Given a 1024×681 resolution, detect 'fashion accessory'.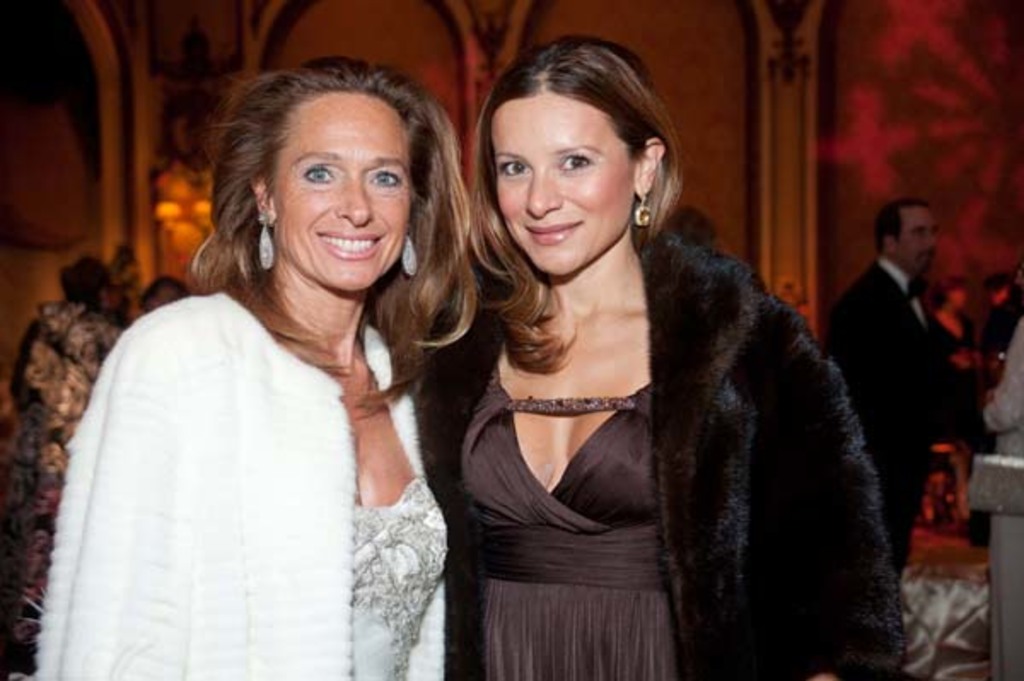
BBox(253, 205, 275, 268).
